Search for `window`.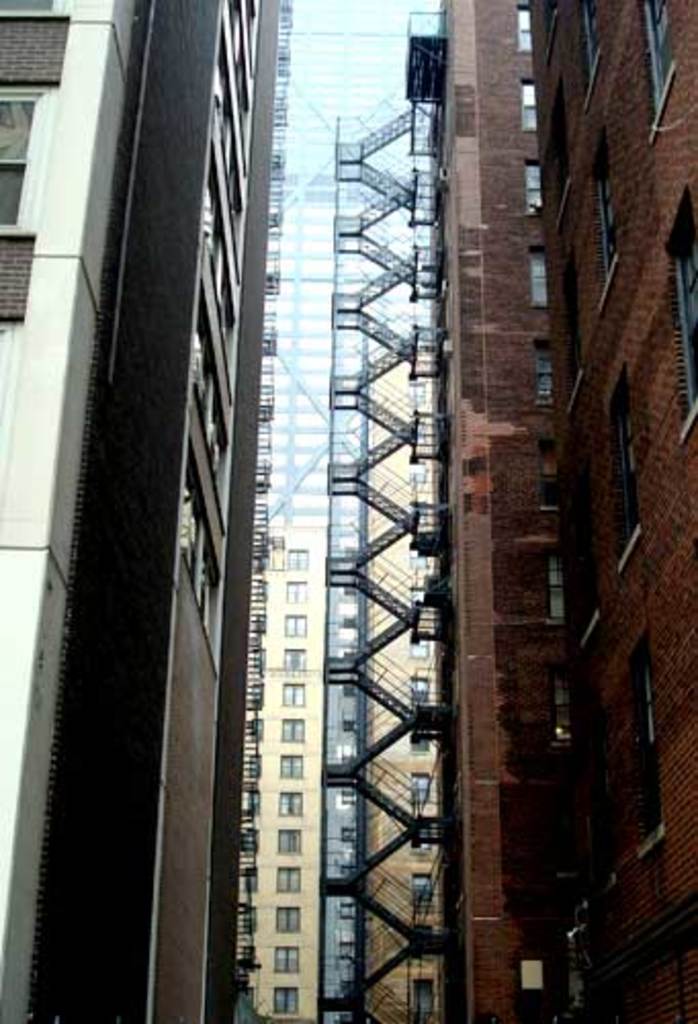
Found at select_region(534, 342, 557, 408).
